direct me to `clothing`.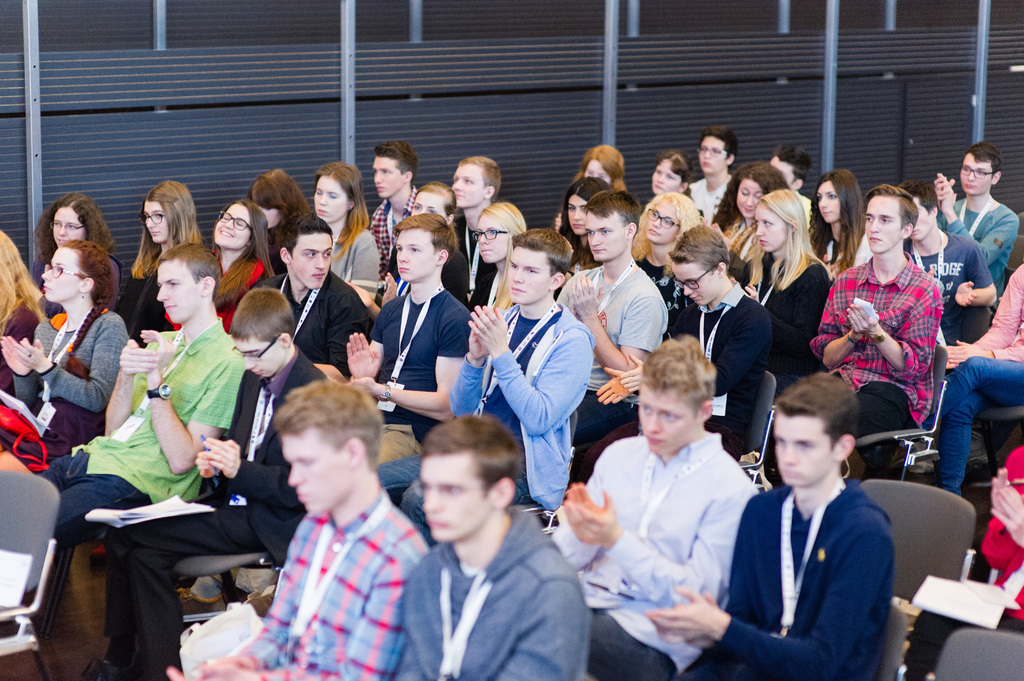
Direction: x1=760 y1=235 x2=837 y2=382.
